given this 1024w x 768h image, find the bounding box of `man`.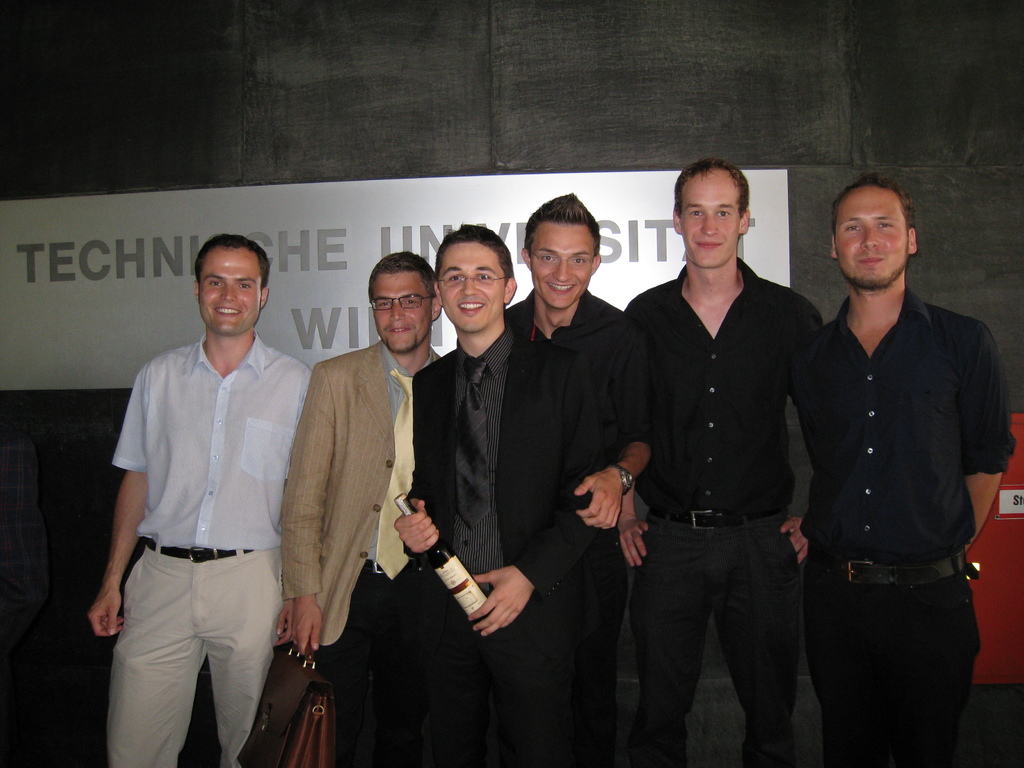
left=502, top=193, right=653, bottom=767.
